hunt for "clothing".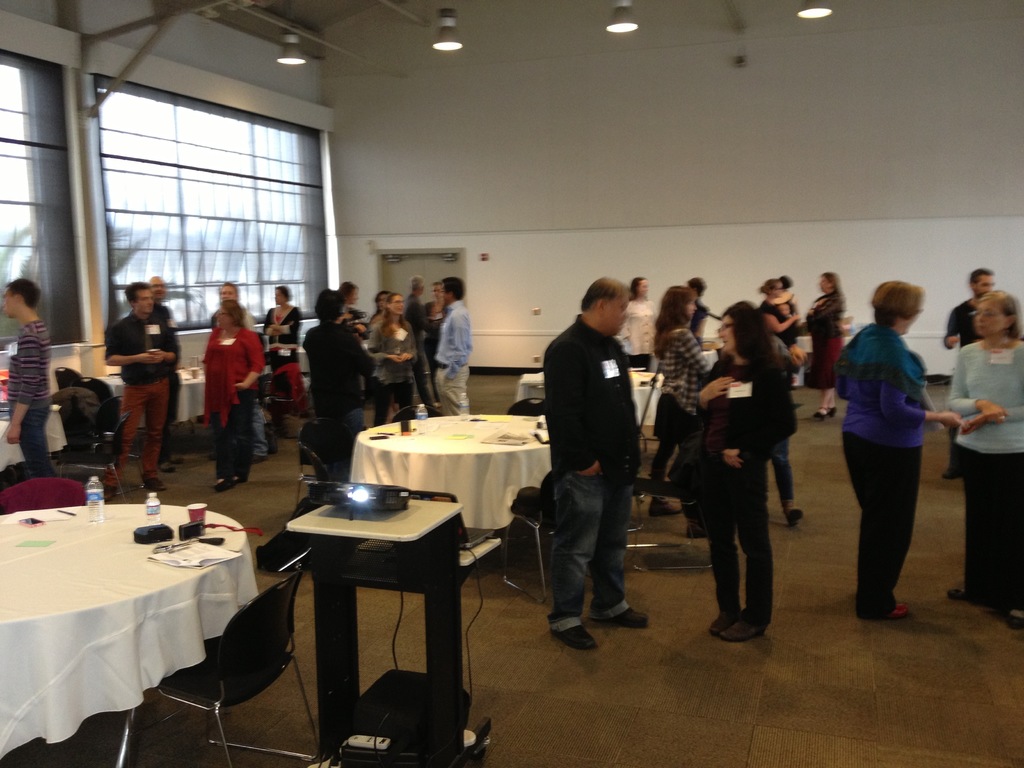
Hunted down at 952/327/1023/444.
